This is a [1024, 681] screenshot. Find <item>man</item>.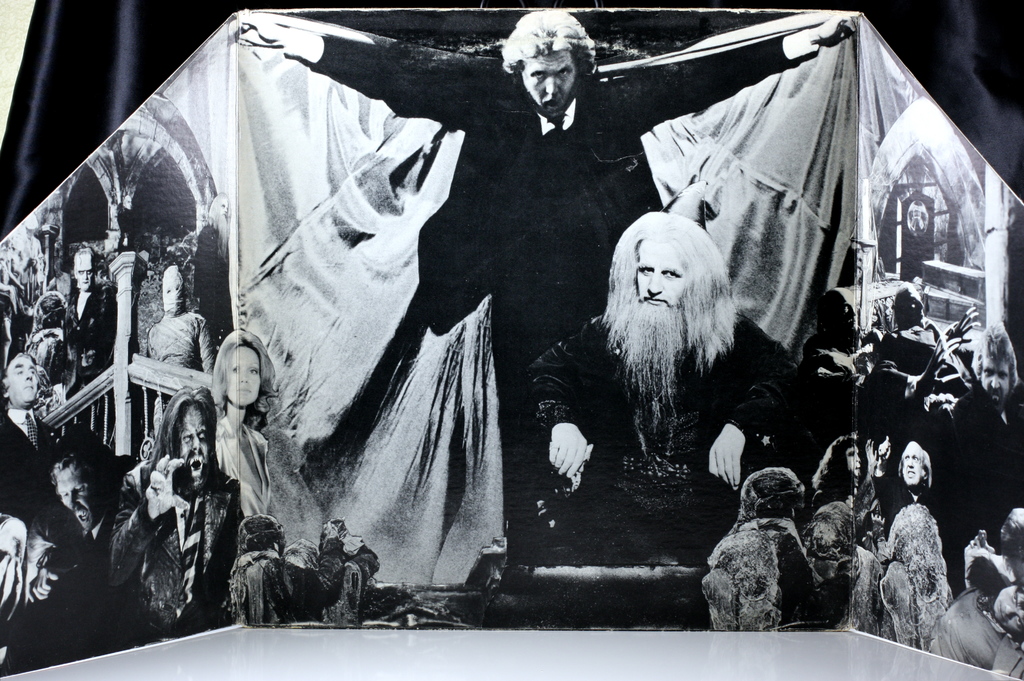
Bounding box: {"left": 871, "top": 280, "right": 943, "bottom": 370}.
